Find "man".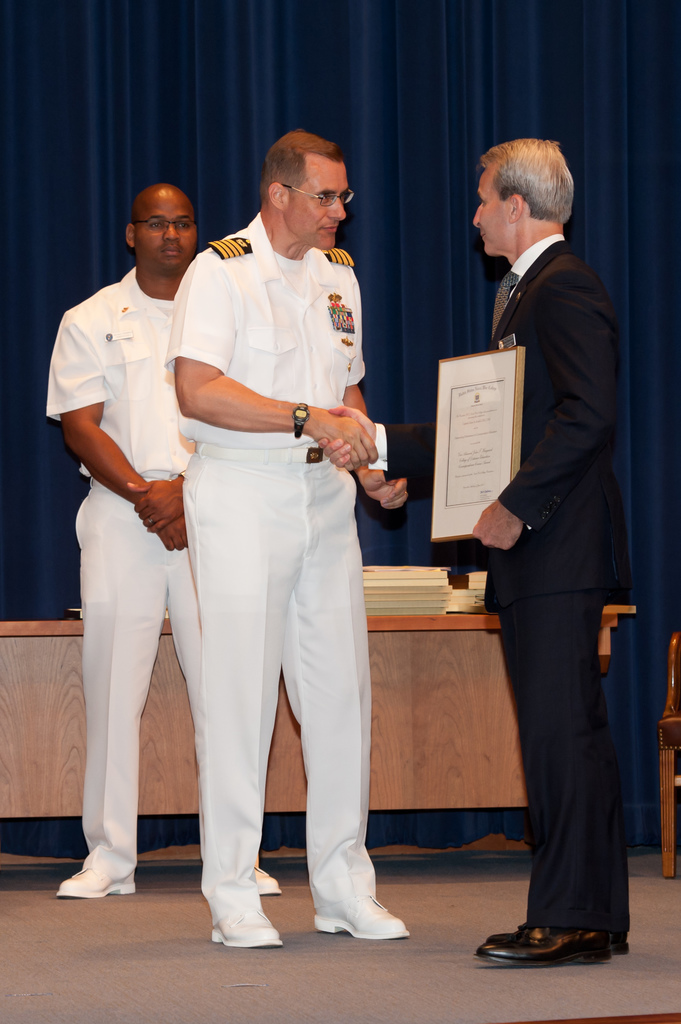
locate(340, 135, 636, 978).
